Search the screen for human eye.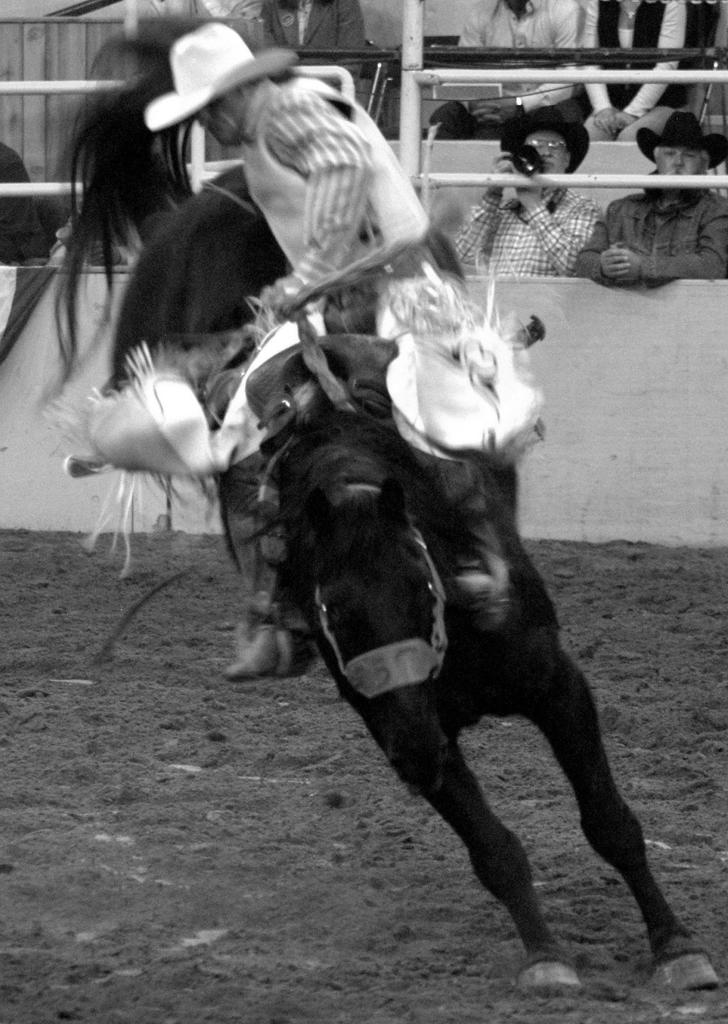
Found at (531,137,542,150).
